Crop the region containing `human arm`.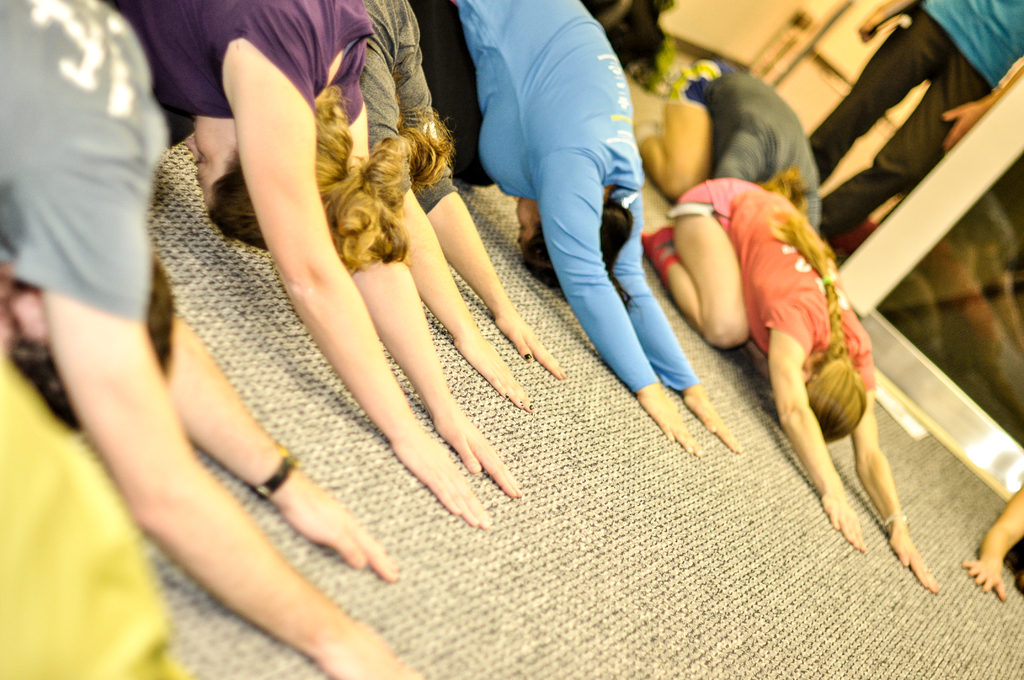
Crop region: 398, 77, 562, 396.
